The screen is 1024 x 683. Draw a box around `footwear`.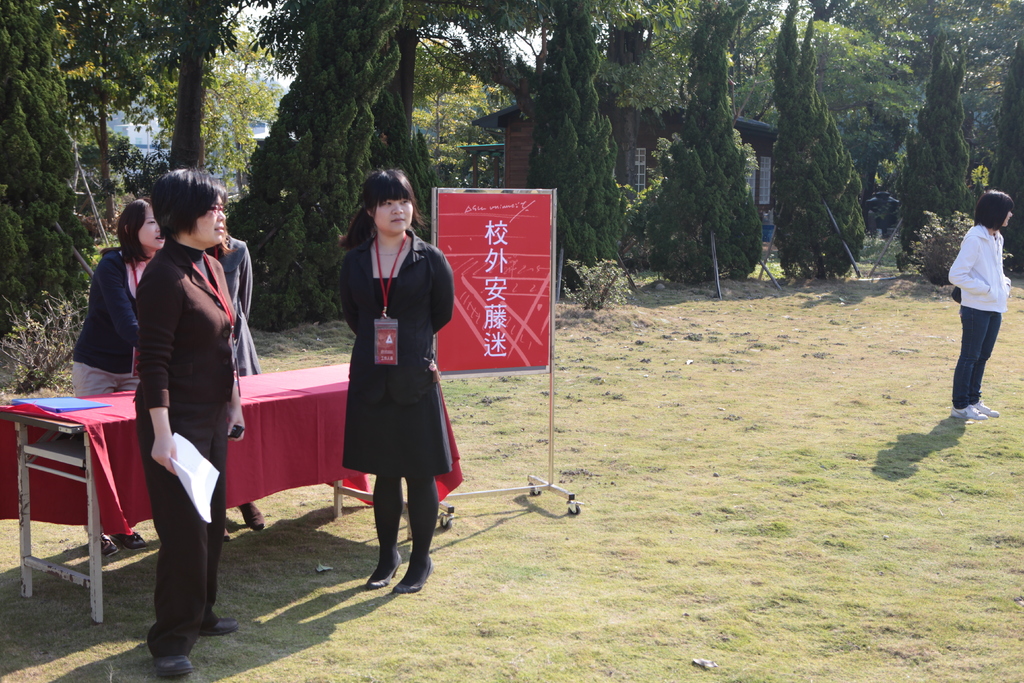
box(110, 531, 147, 550).
